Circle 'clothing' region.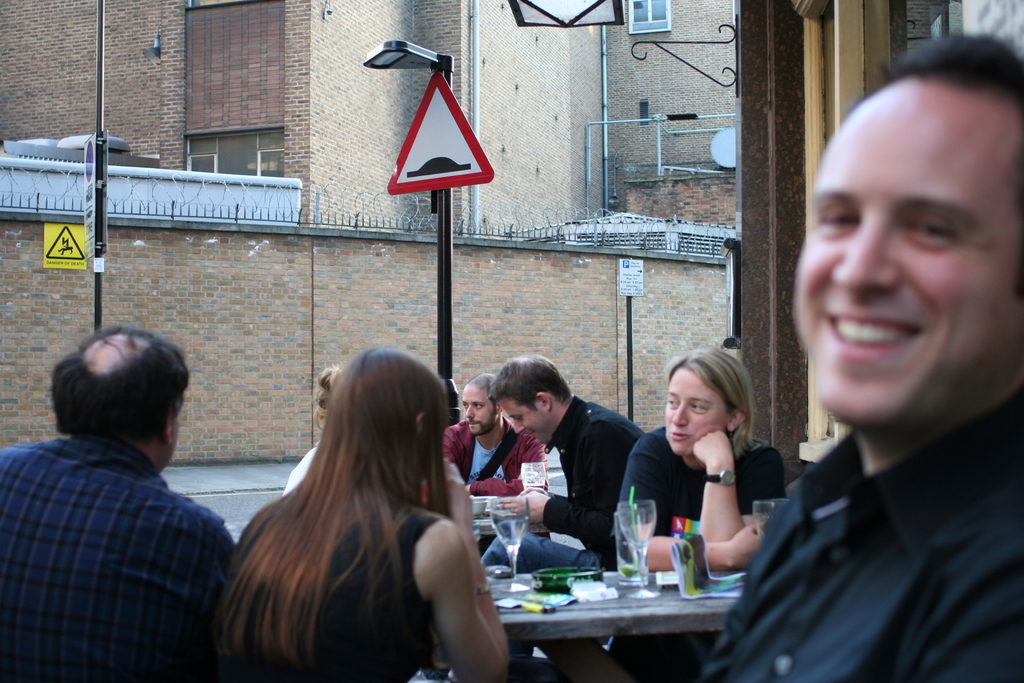
Region: x1=612 y1=414 x2=796 y2=552.
